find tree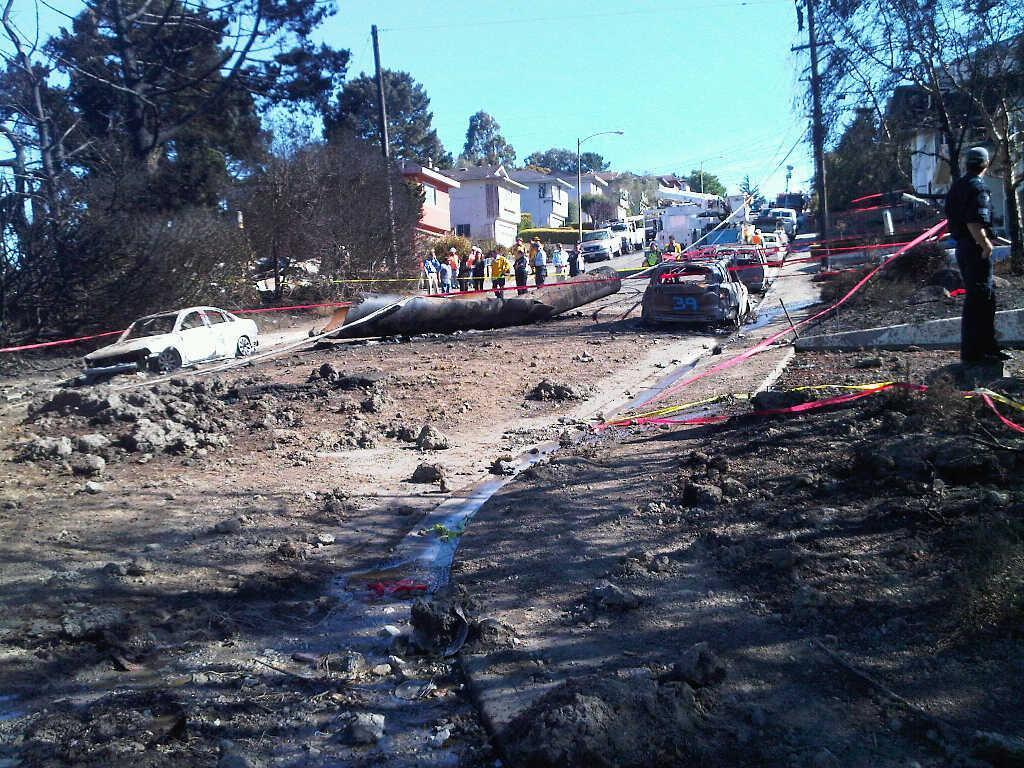
select_region(518, 144, 617, 186)
